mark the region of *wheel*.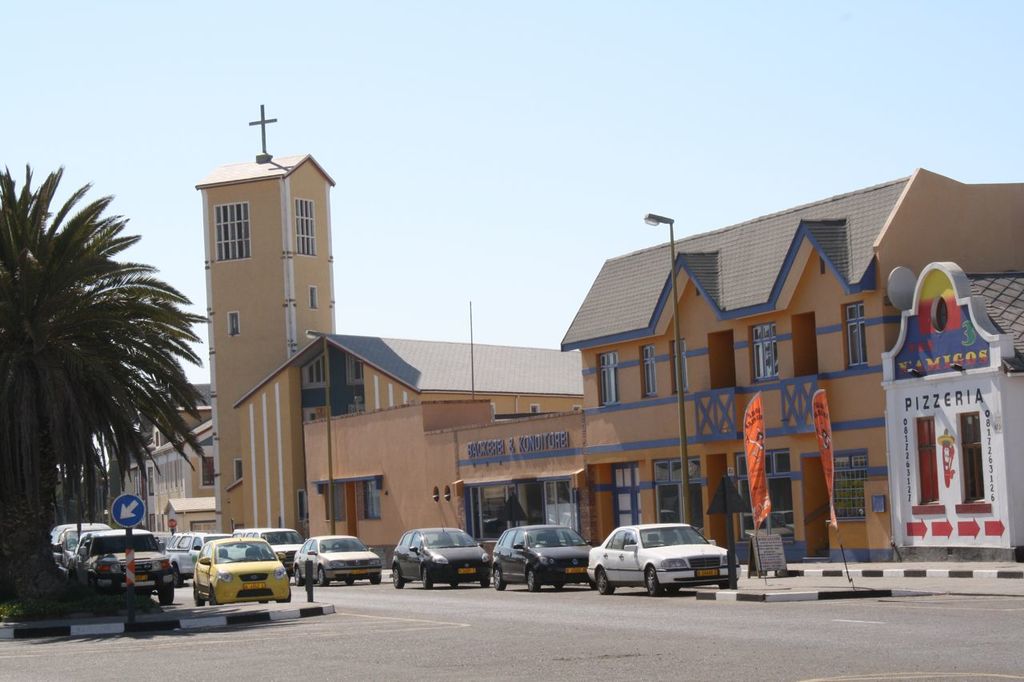
Region: 192, 586, 204, 607.
